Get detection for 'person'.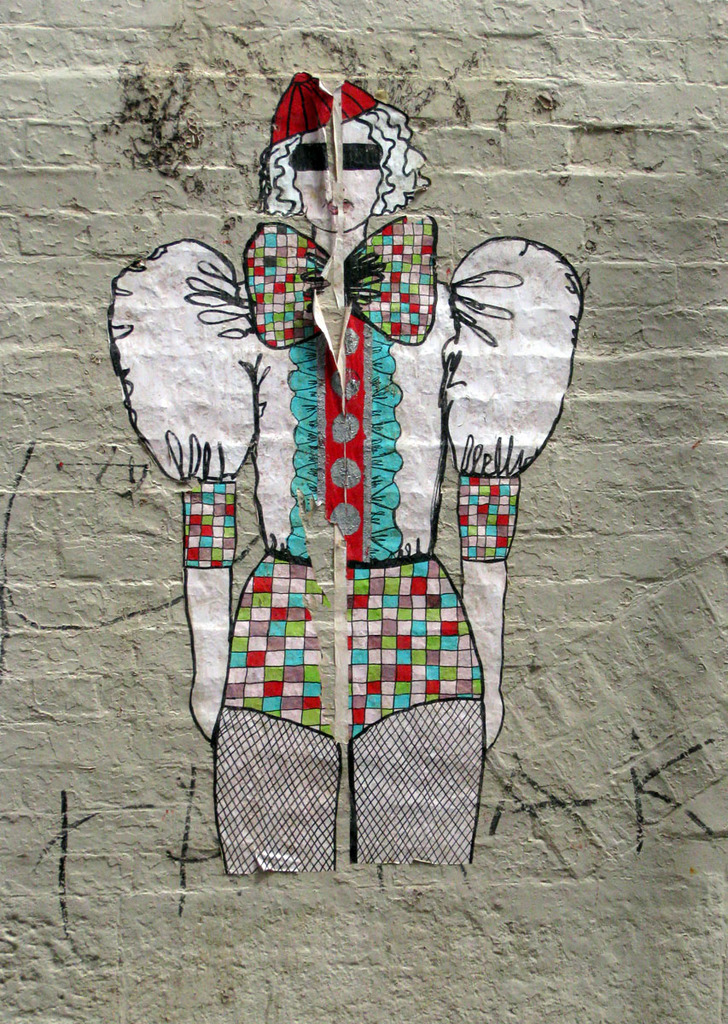
Detection: detection(108, 69, 590, 874).
